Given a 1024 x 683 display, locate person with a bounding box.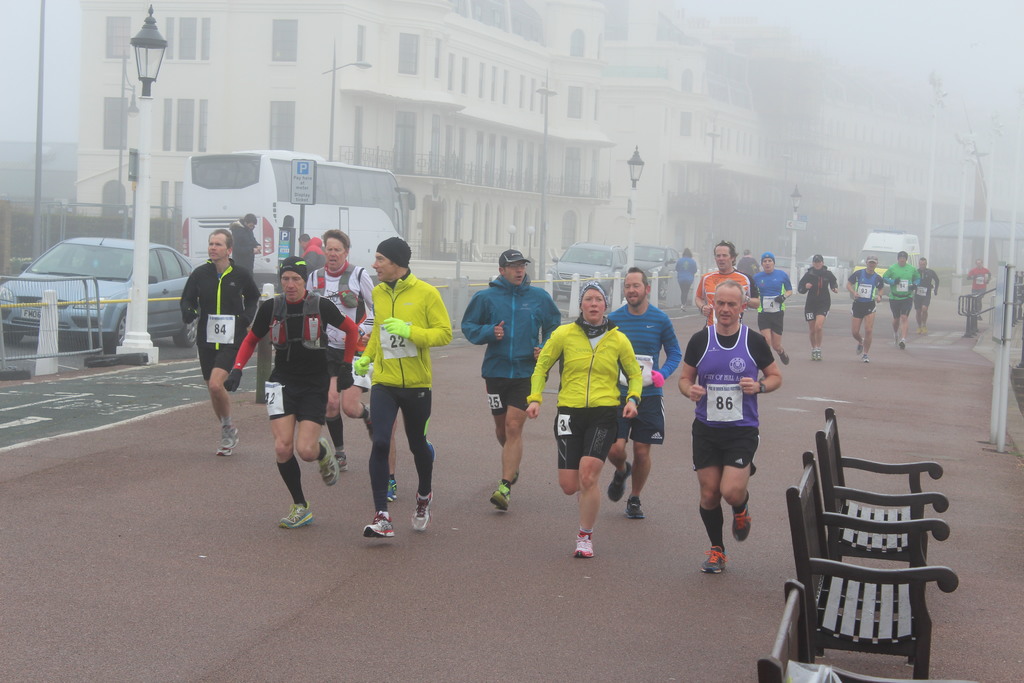
Located: 307,226,378,474.
